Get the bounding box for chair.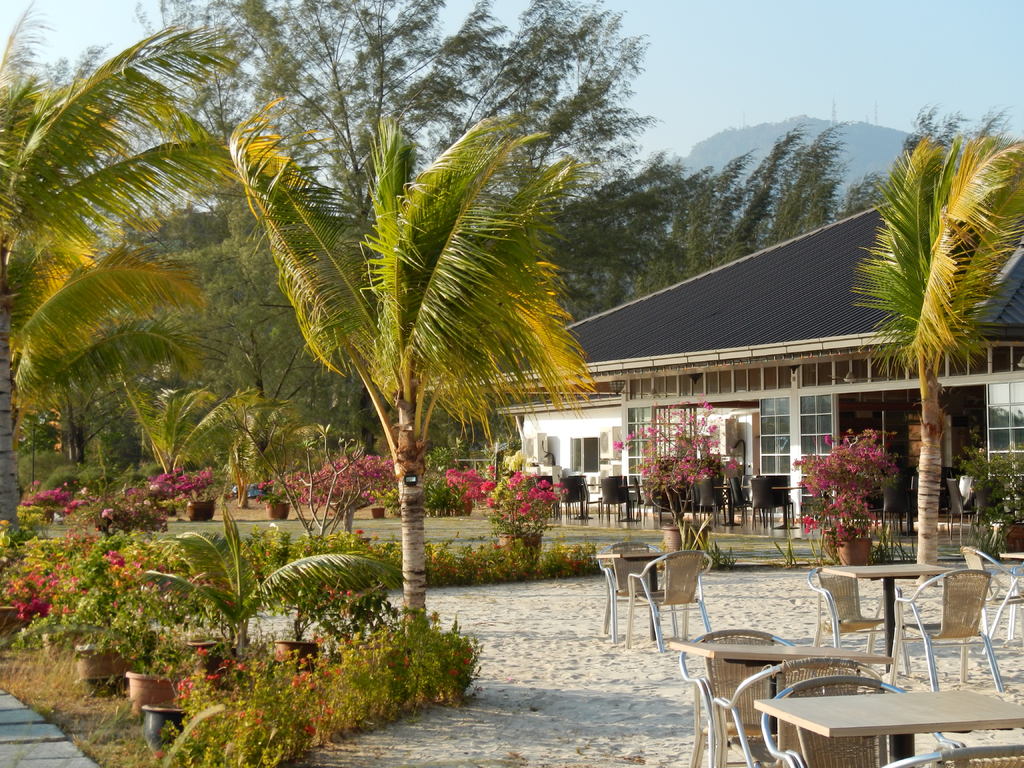
region(616, 567, 730, 657).
